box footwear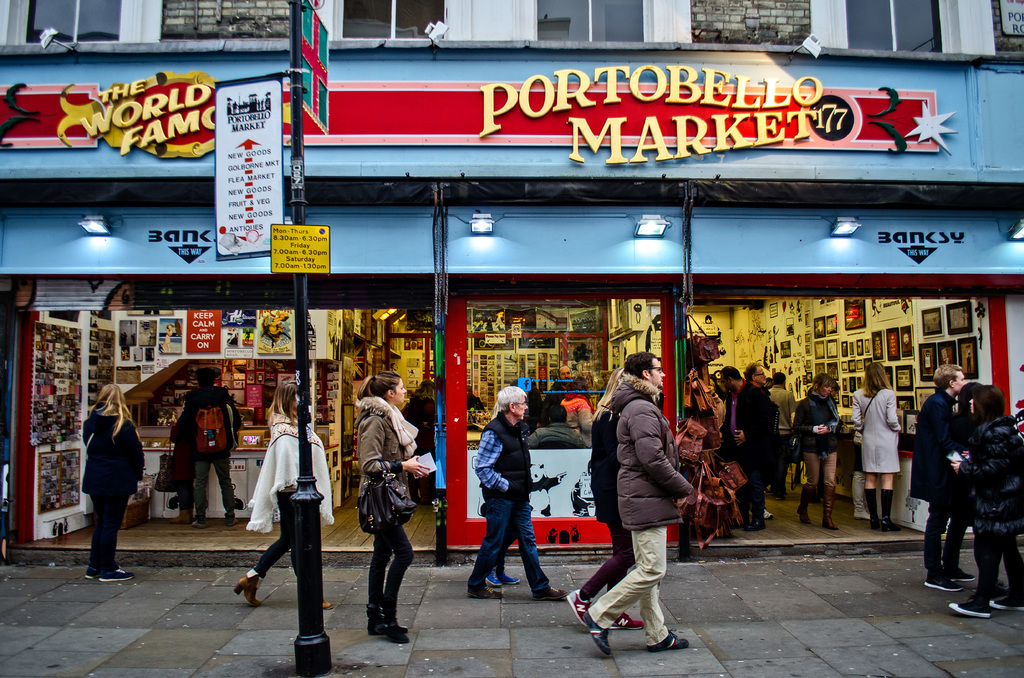
(left=819, top=480, right=837, bottom=530)
